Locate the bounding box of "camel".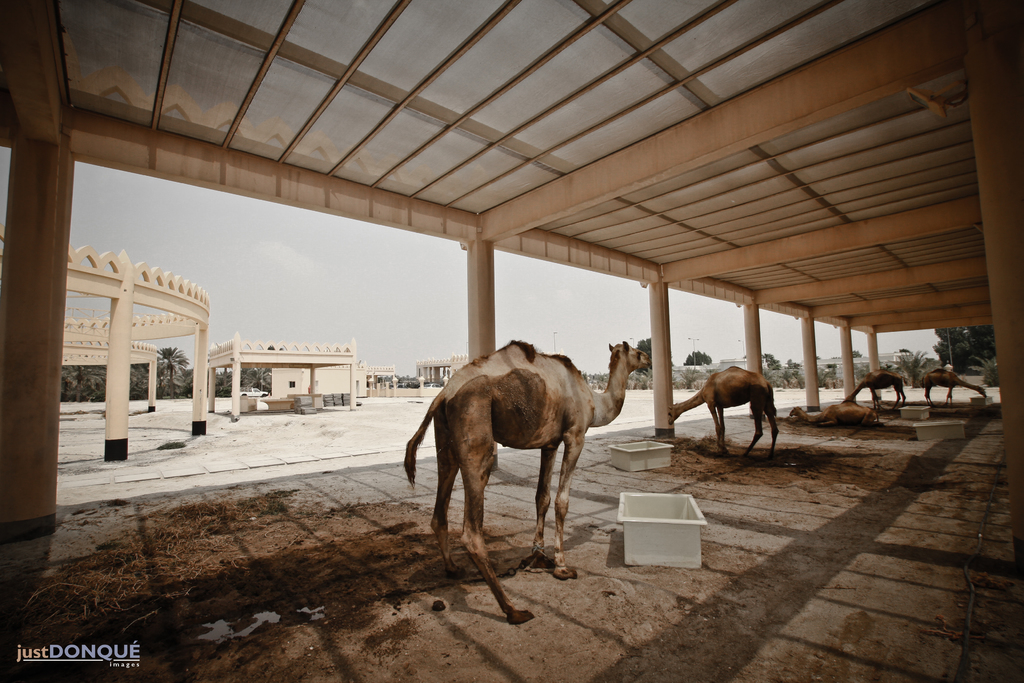
Bounding box: box(665, 366, 780, 461).
